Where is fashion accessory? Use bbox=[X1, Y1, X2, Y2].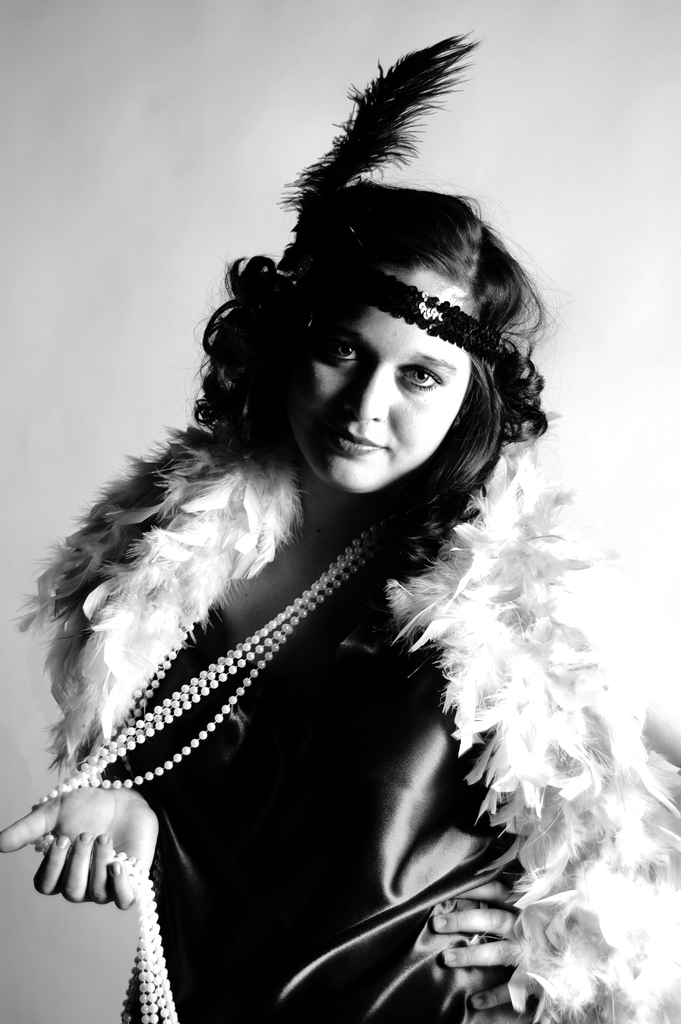
bbox=[26, 522, 398, 1023].
